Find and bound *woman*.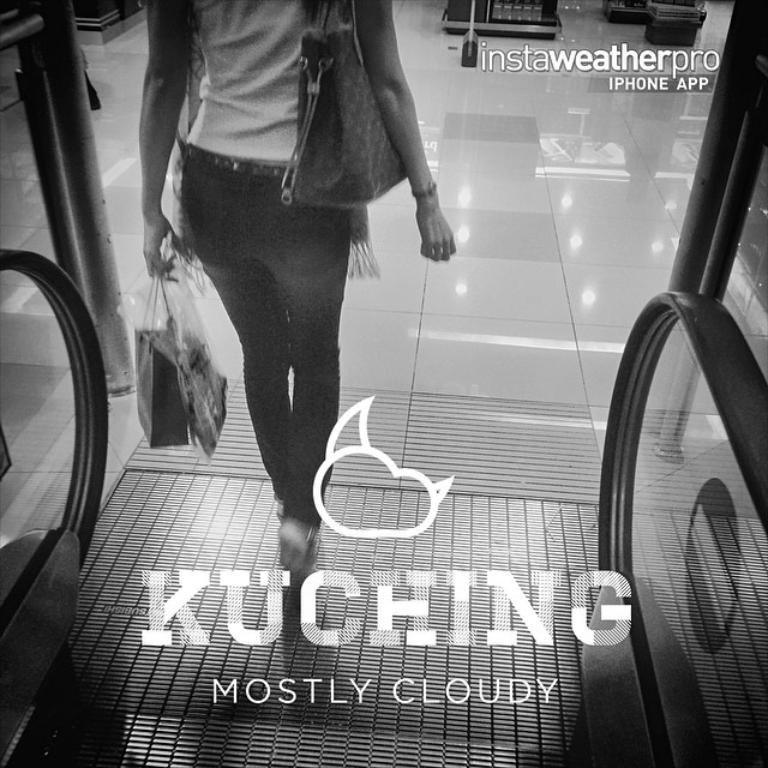
Bound: x1=122 y1=0 x2=451 y2=560.
